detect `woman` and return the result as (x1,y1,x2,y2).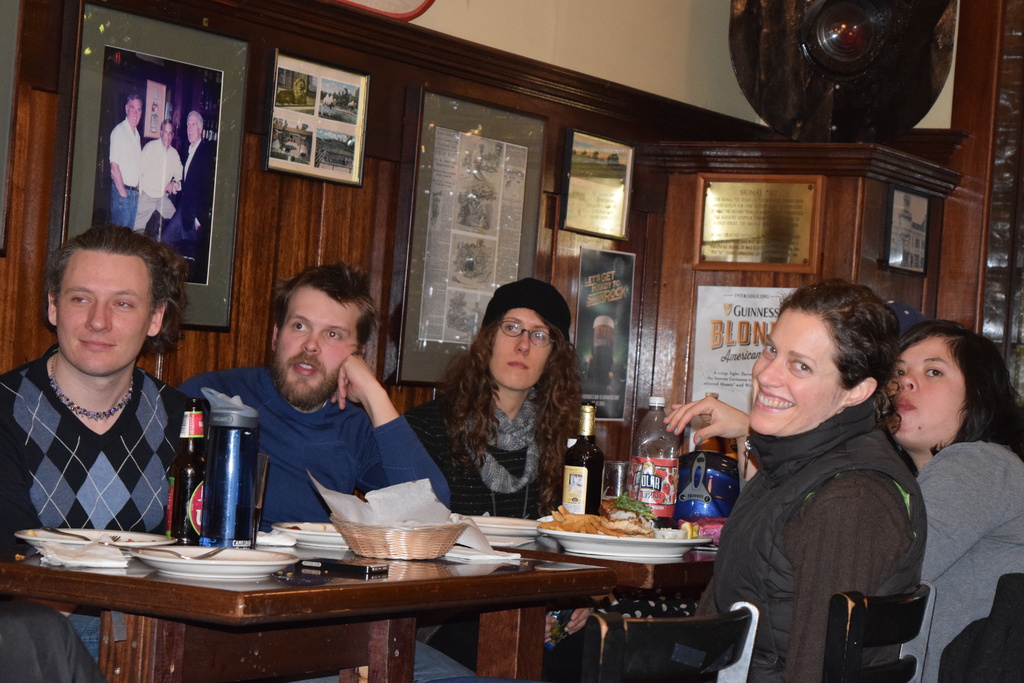
(660,313,1023,682).
